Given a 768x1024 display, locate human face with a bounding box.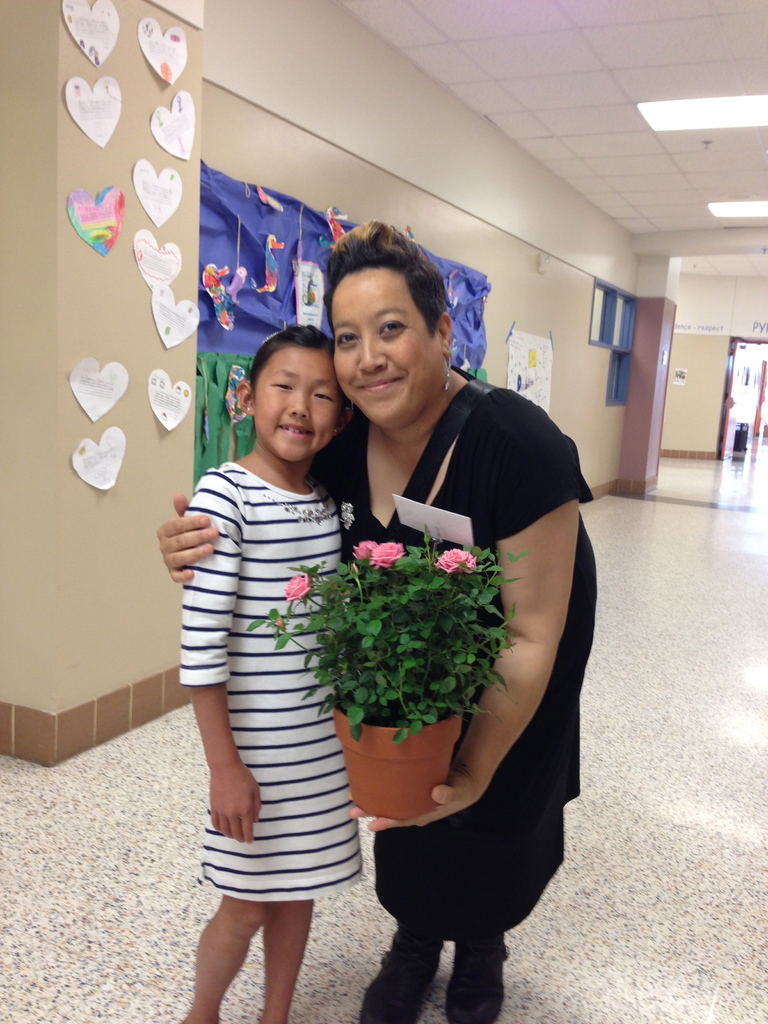
Located: [339, 265, 442, 426].
